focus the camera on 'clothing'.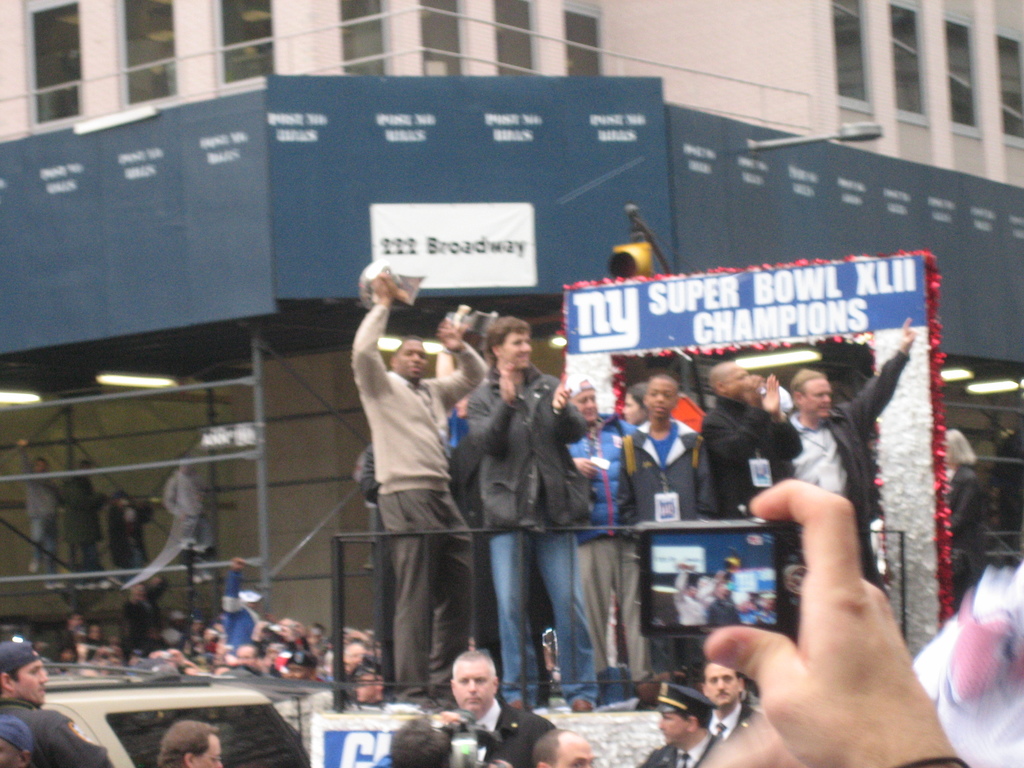
Focus region: rect(630, 733, 721, 767).
